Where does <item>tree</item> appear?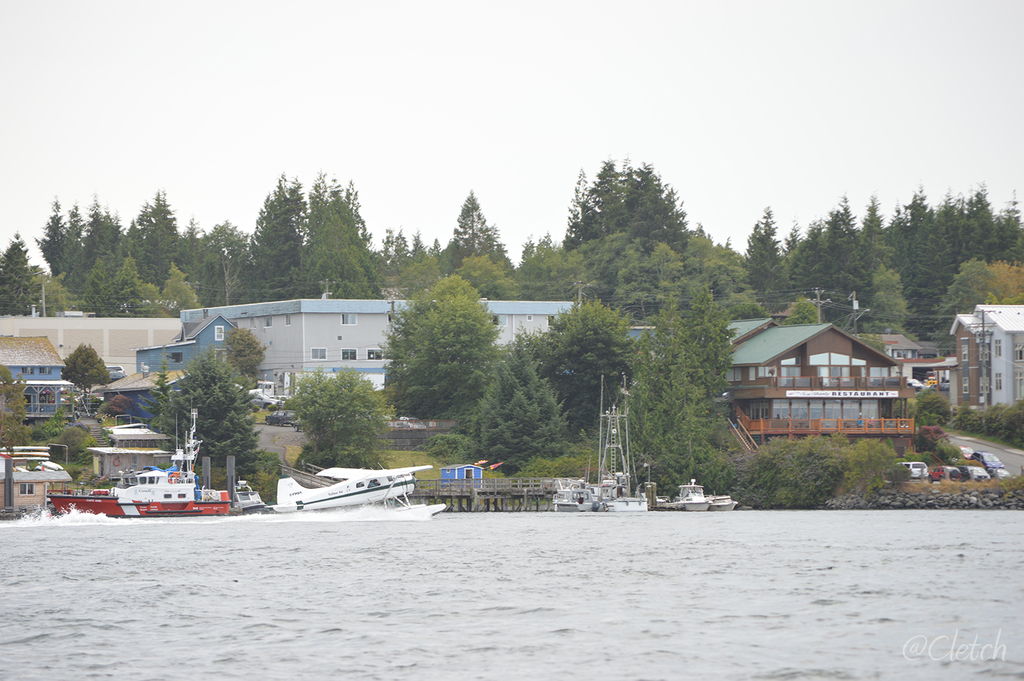
Appears at [58,337,106,403].
